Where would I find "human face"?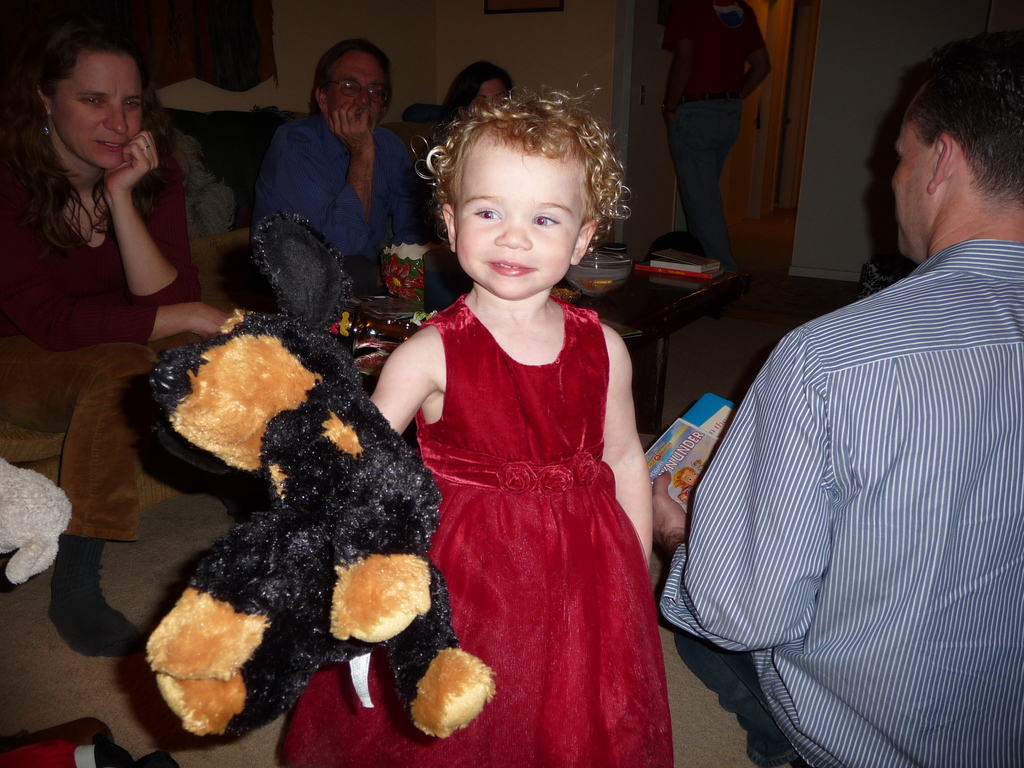
At 329 38 394 124.
